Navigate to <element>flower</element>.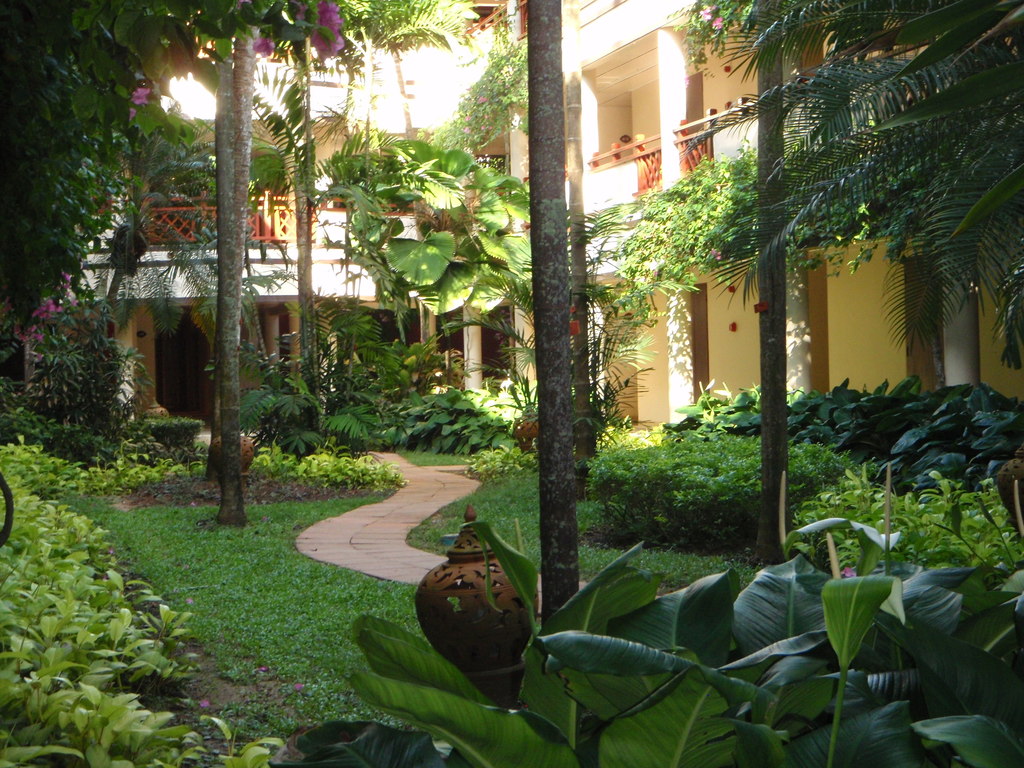
Navigation target: detection(108, 545, 112, 554).
